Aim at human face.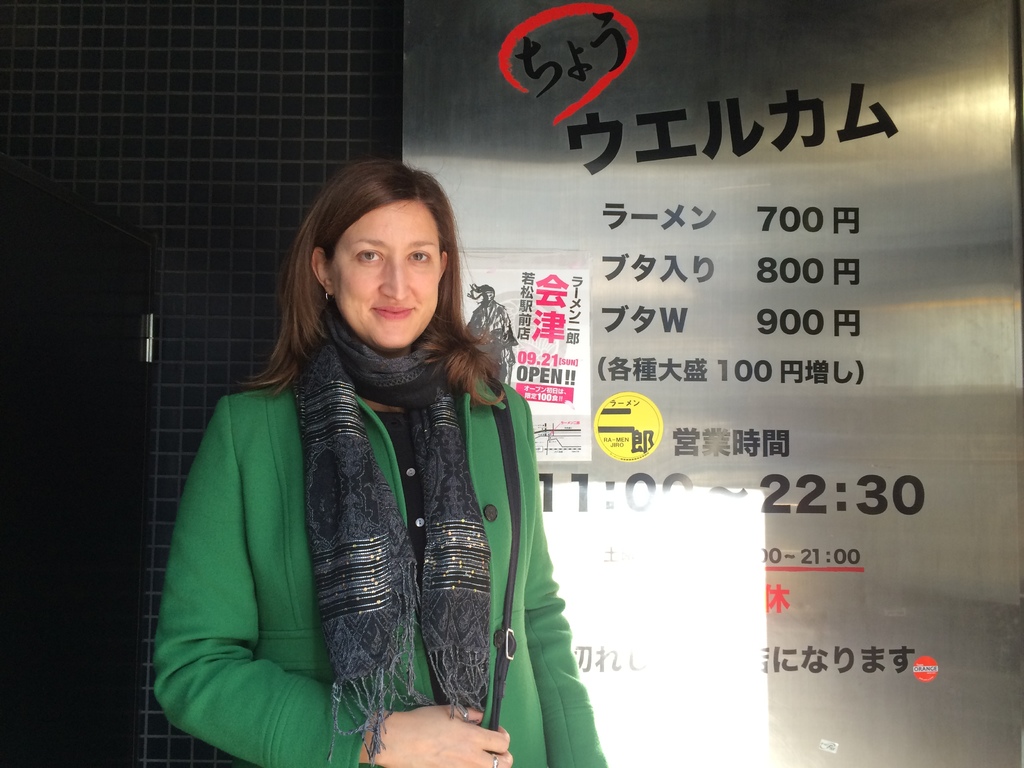
Aimed at (326,200,439,351).
